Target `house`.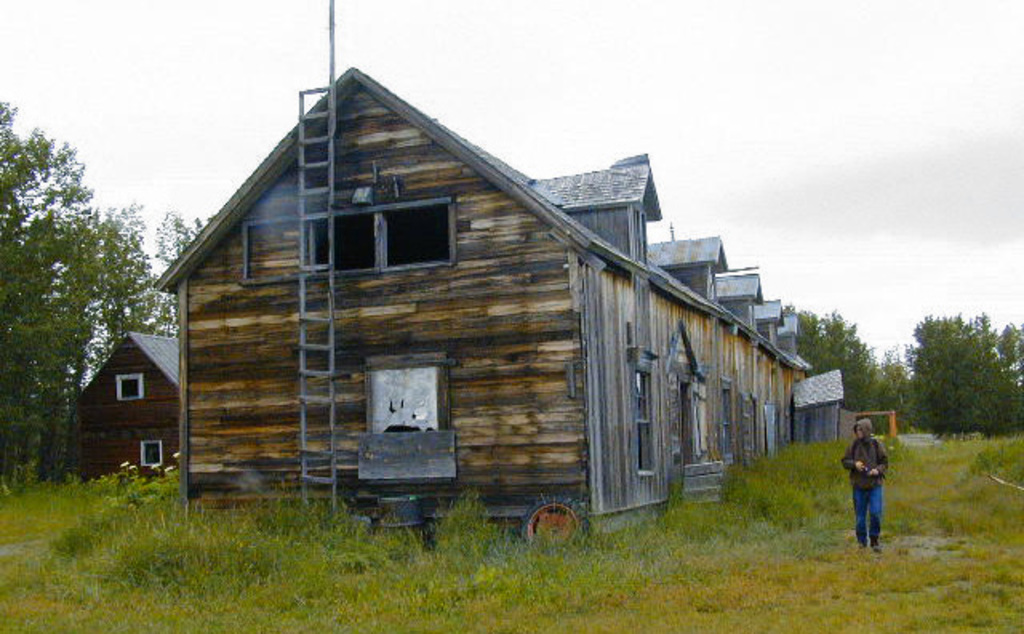
Target region: <bbox>77, 327, 182, 472</bbox>.
